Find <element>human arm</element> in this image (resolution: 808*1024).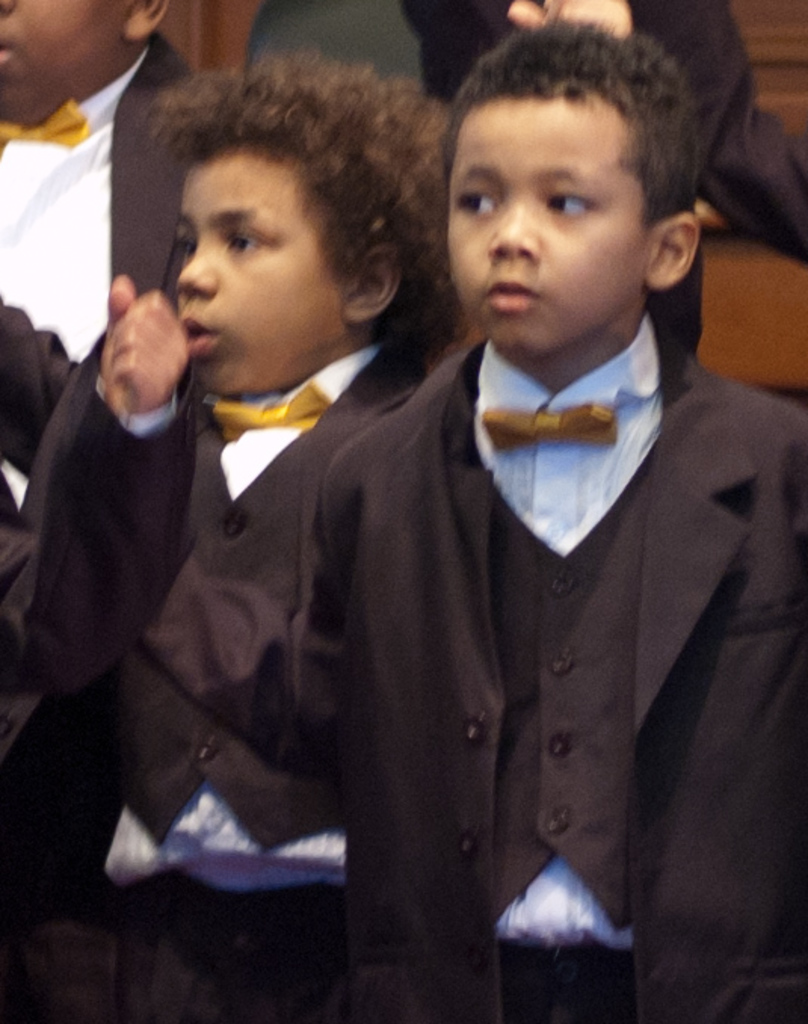
left=498, top=0, right=806, bottom=260.
